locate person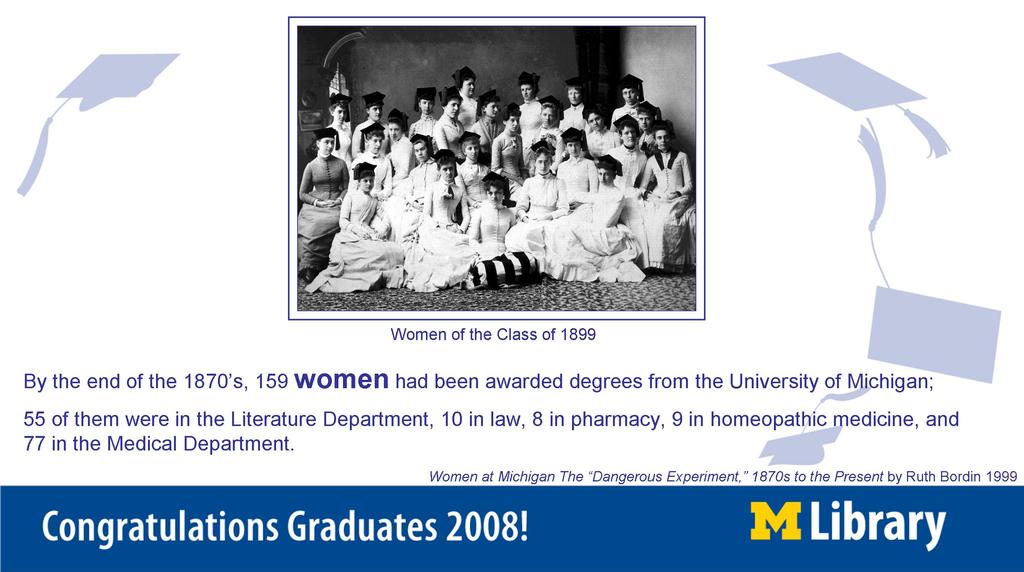
bbox=(298, 116, 341, 245)
